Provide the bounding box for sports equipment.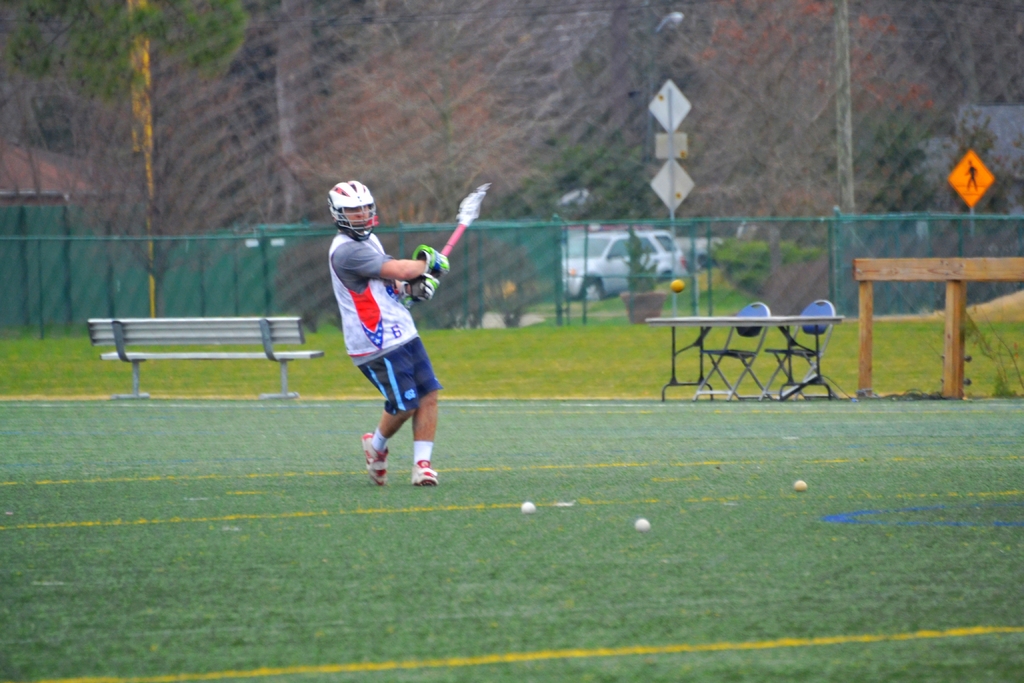
[328,179,378,243].
